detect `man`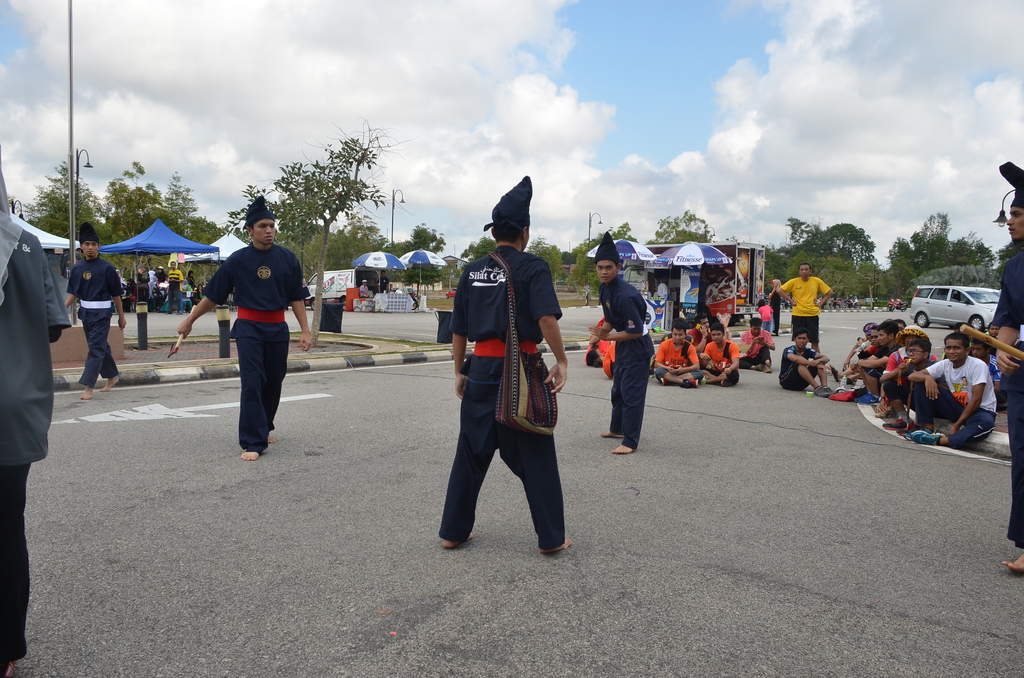
[left=755, top=296, right=776, bottom=333]
